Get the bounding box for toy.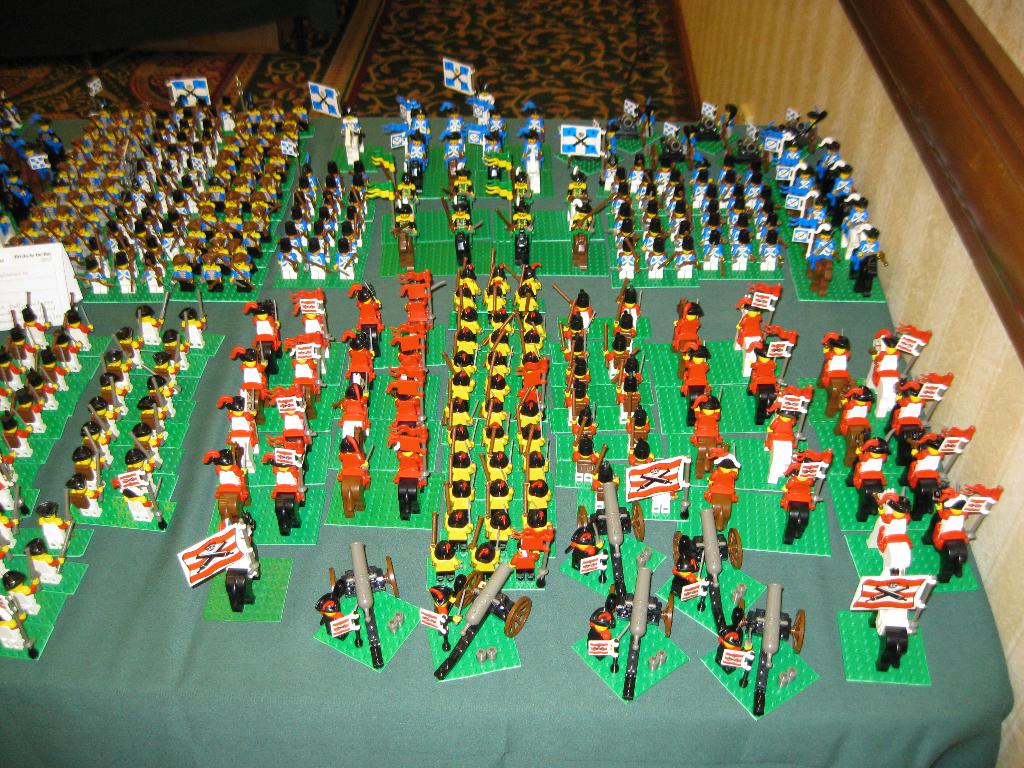
crop(238, 79, 255, 133).
